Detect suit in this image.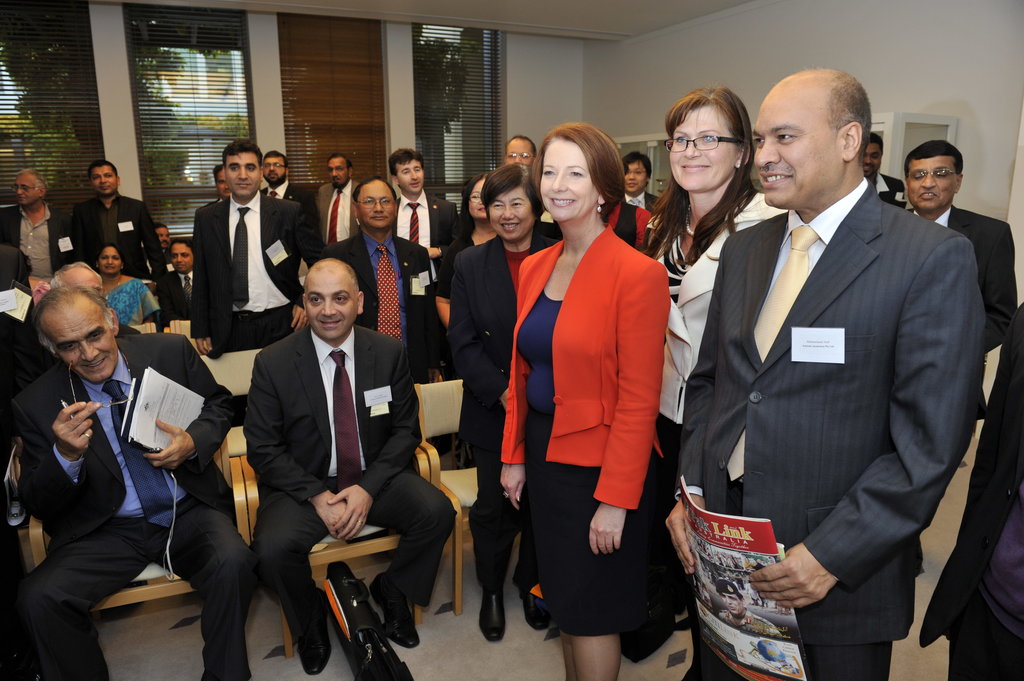
Detection: <box>146,249,168,275</box>.
